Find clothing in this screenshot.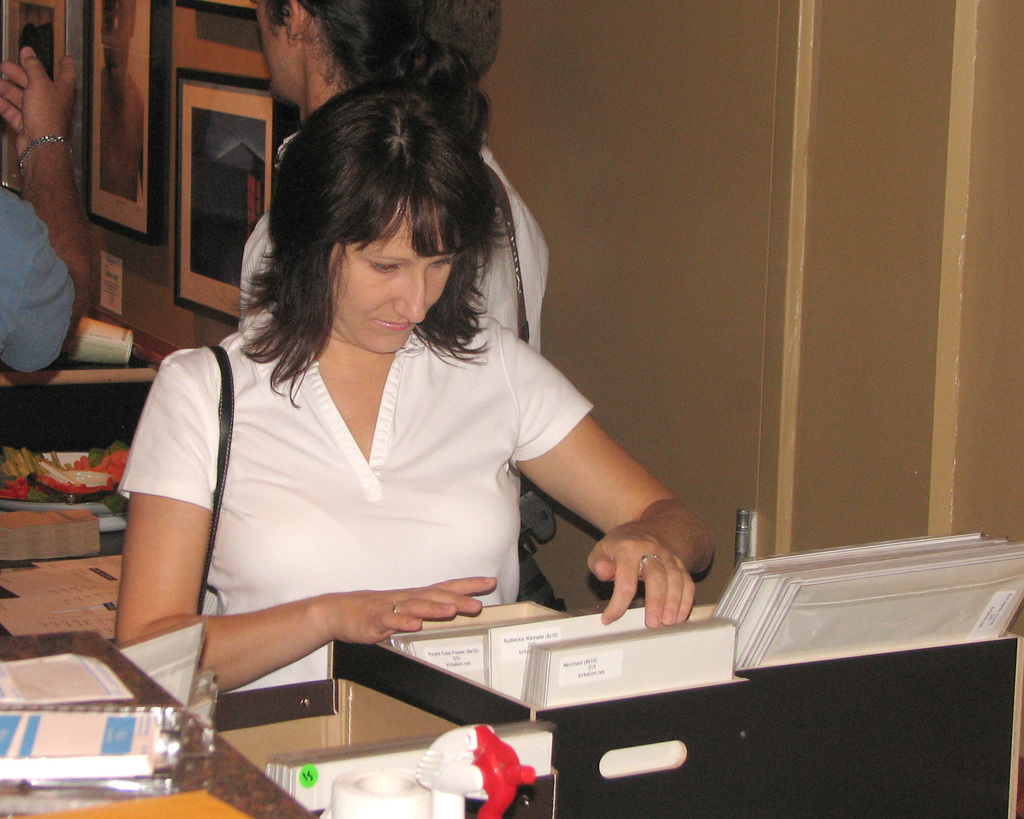
The bounding box for clothing is [x1=117, y1=308, x2=591, y2=697].
